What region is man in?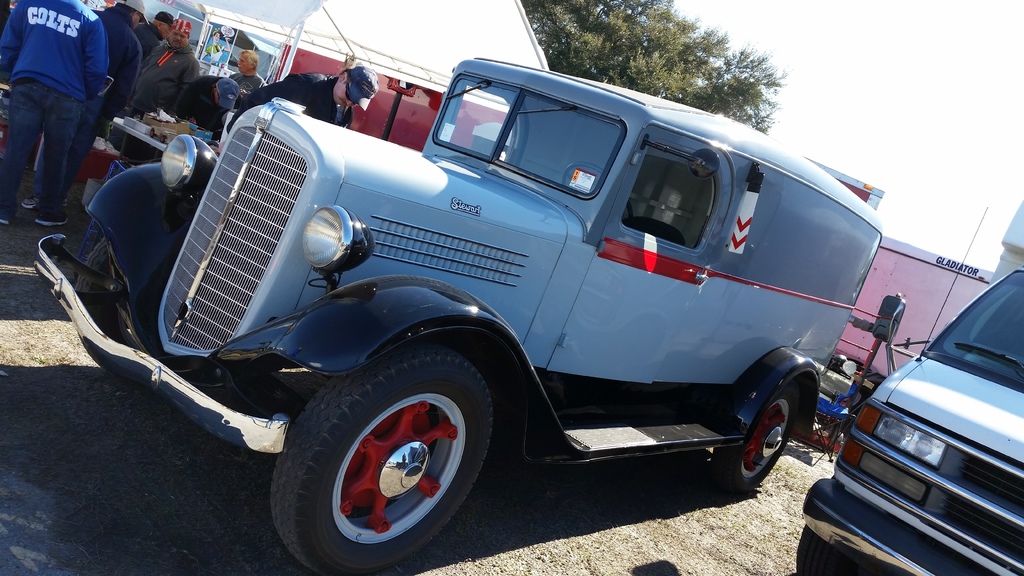
21 0 151 216.
